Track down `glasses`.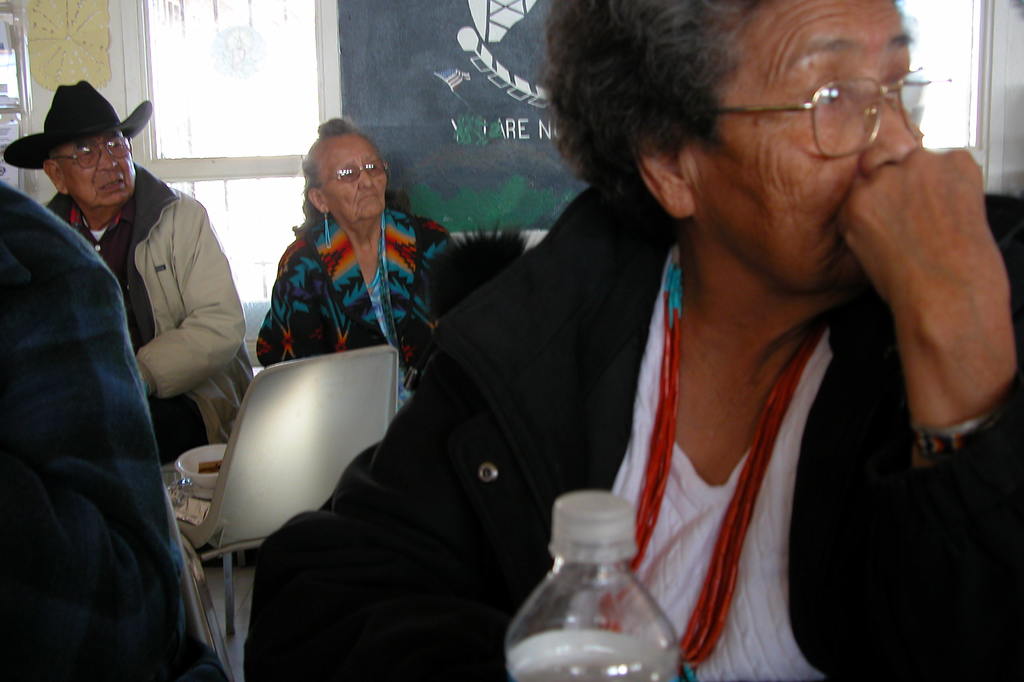
Tracked to l=316, t=156, r=389, b=191.
